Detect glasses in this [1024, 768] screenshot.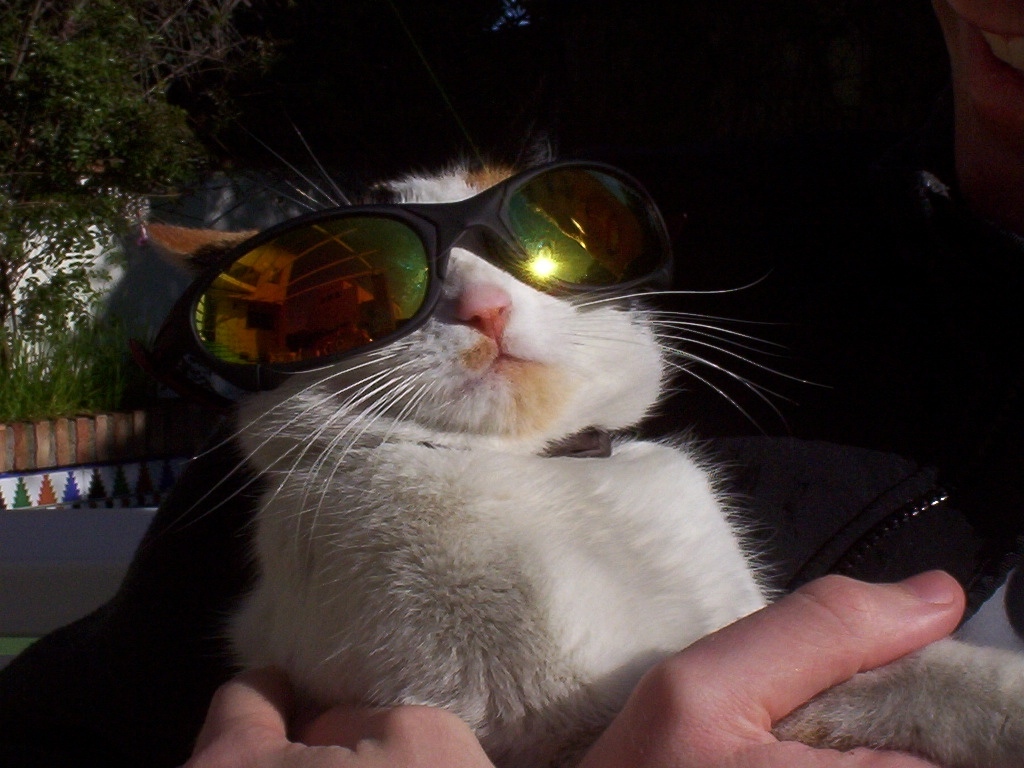
Detection: [x1=141, y1=155, x2=680, y2=380].
